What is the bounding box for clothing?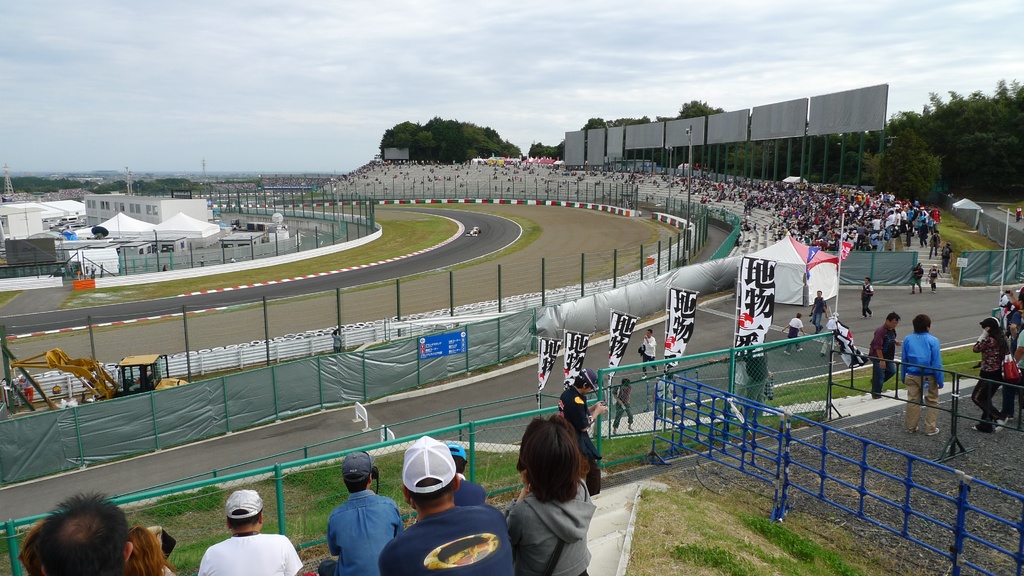
908:376:943:424.
